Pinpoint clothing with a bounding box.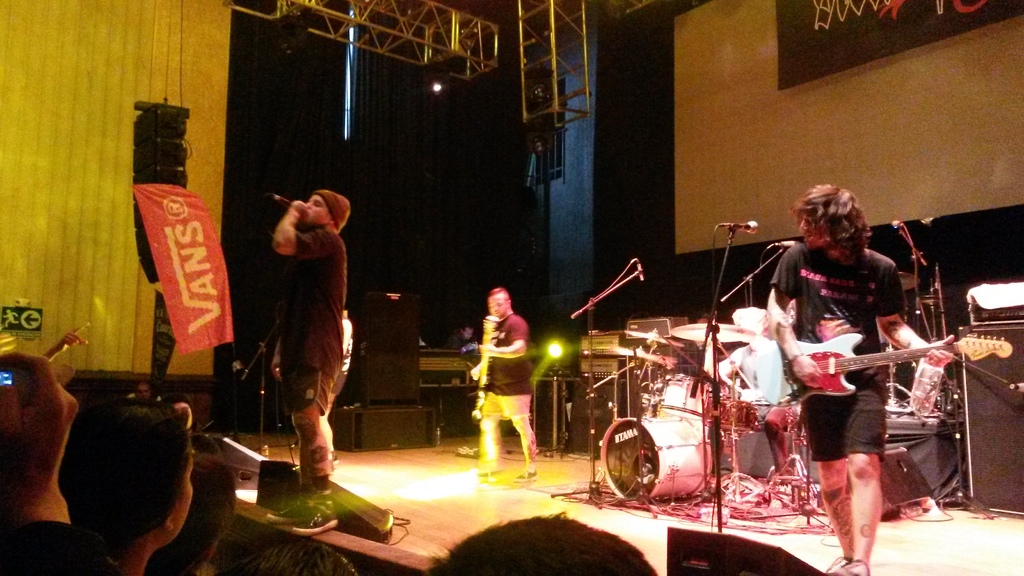
bbox=(737, 344, 795, 473).
